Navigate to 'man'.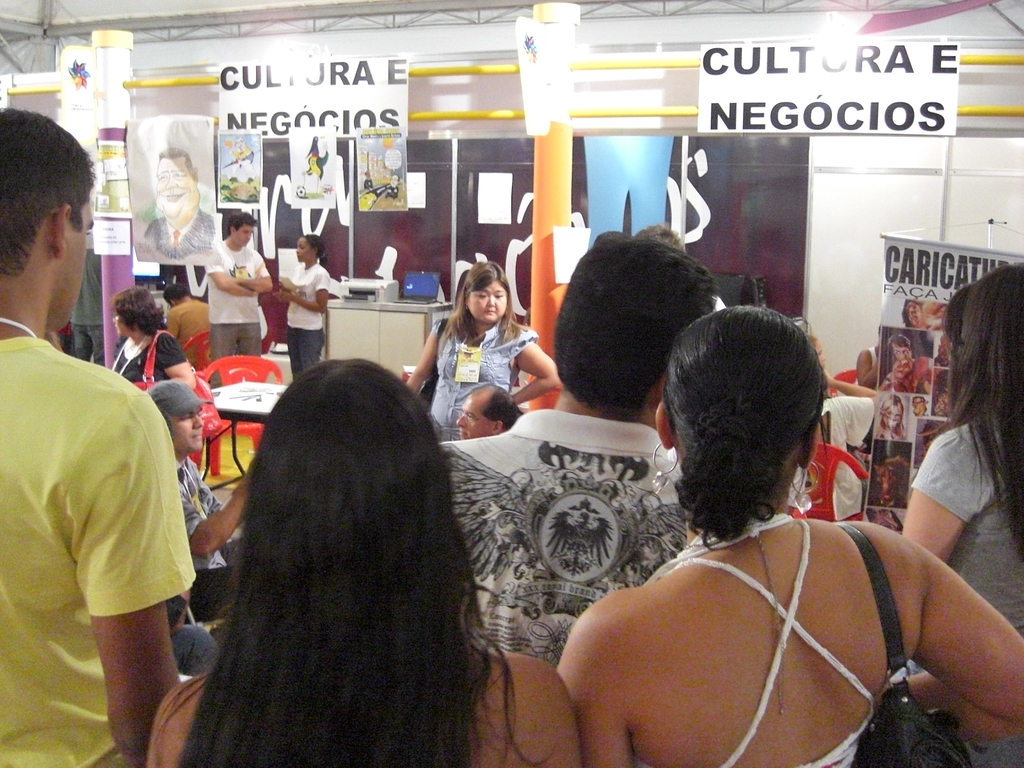
Navigation target: [x1=0, y1=102, x2=202, y2=767].
